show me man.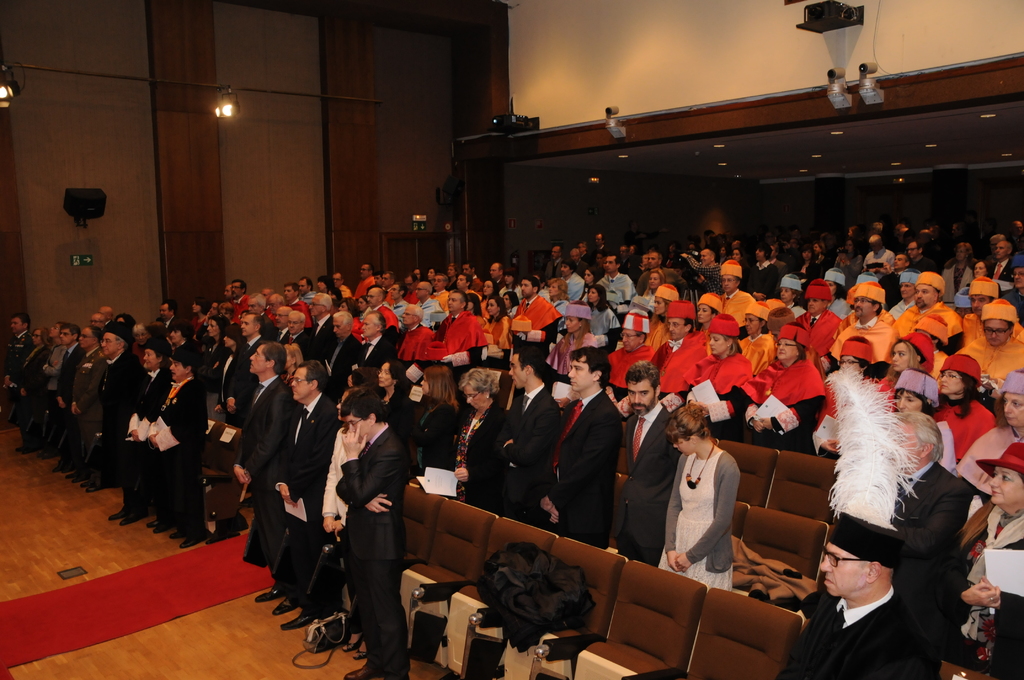
man is here: bbox=(316, 308, 364, 379).
